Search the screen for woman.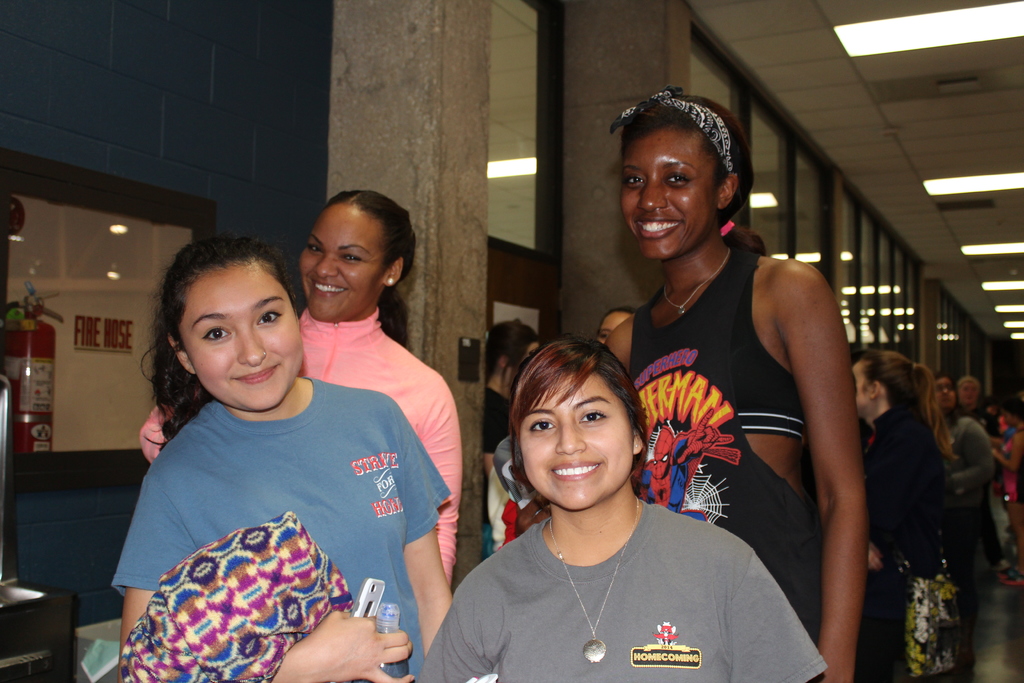
Found at left=108, top=236, right=454, bottom=682.
